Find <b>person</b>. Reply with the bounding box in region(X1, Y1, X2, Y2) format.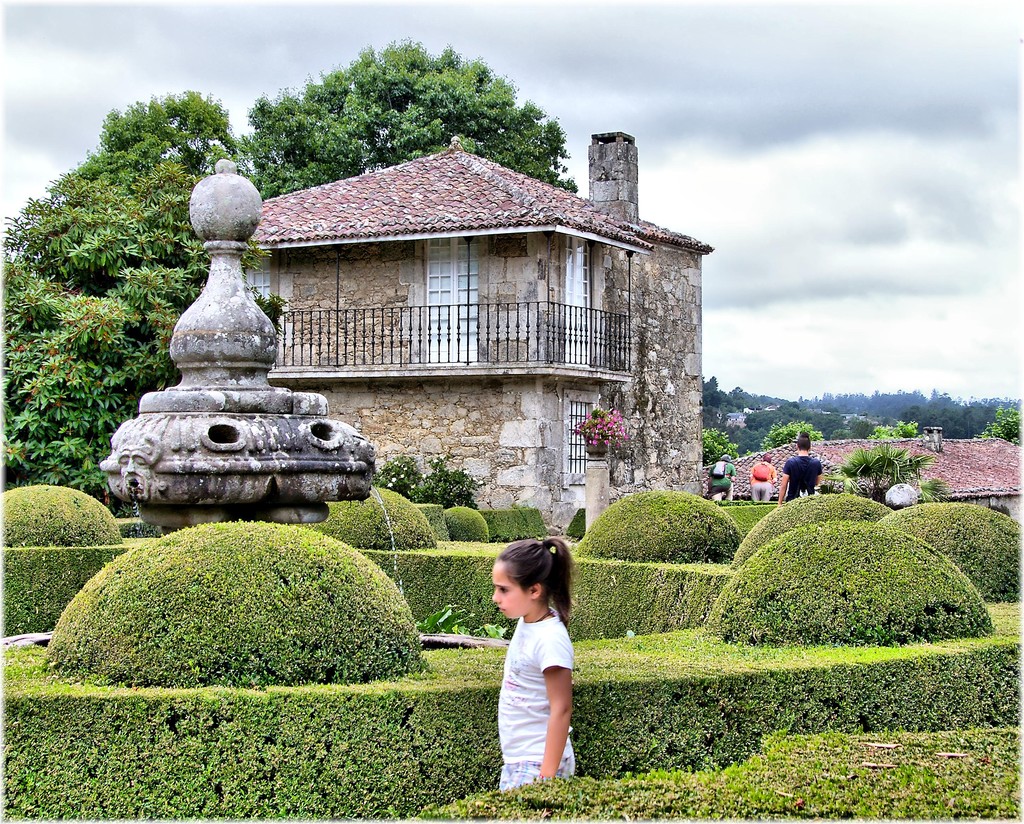
region(490, 537, 578, 791).
